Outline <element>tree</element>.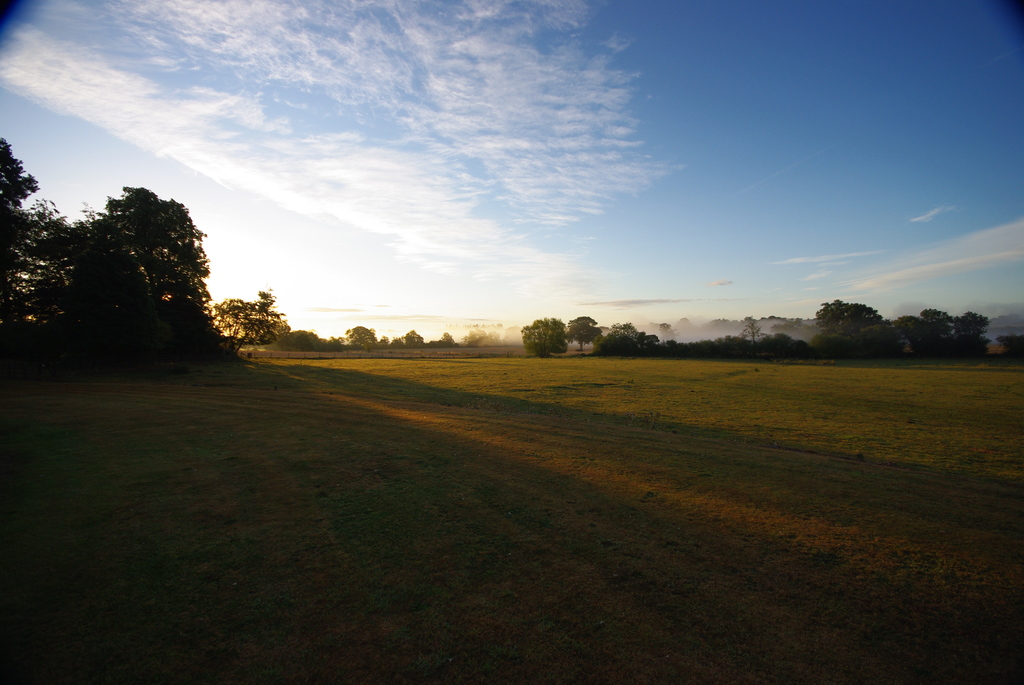
Outline: region(0, 134, 240, 382).
